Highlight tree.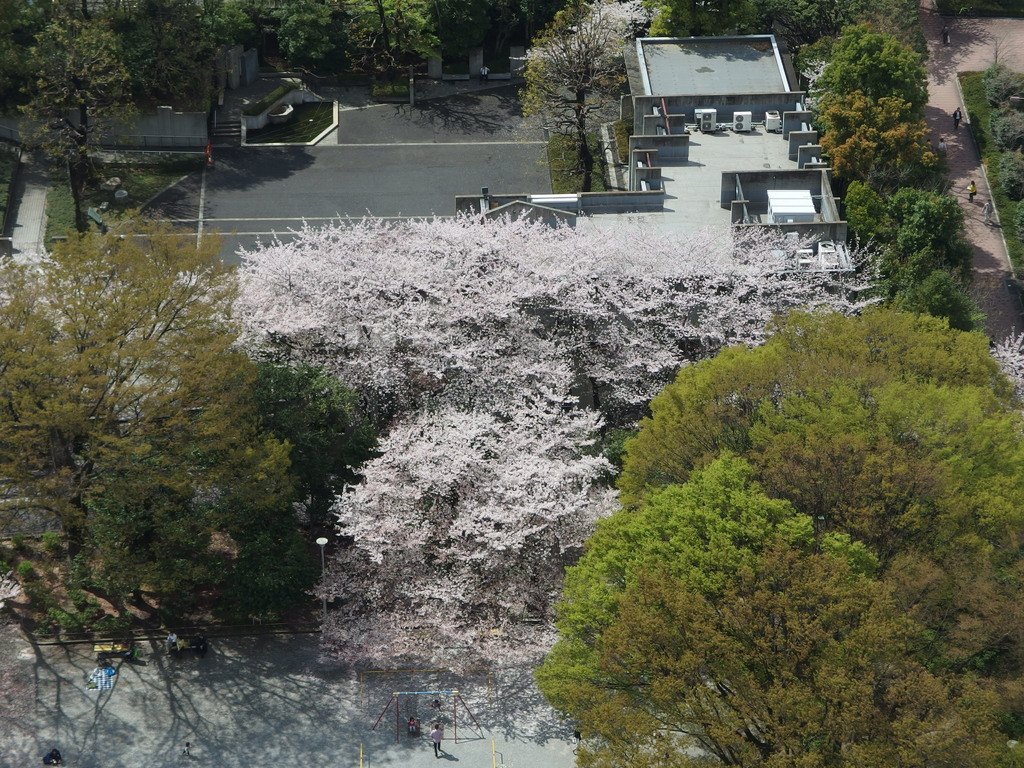
Highlighted region: <box>623,304,1023,712</box>.
